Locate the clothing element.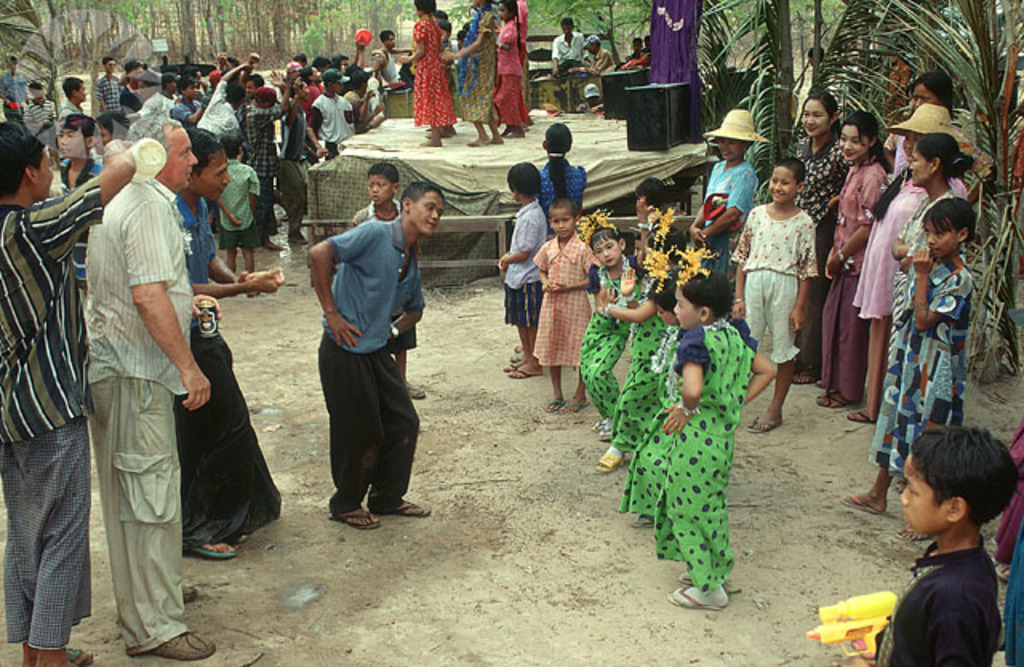
Element bbox: (left=488, top=16, right=531, bottom=130).
